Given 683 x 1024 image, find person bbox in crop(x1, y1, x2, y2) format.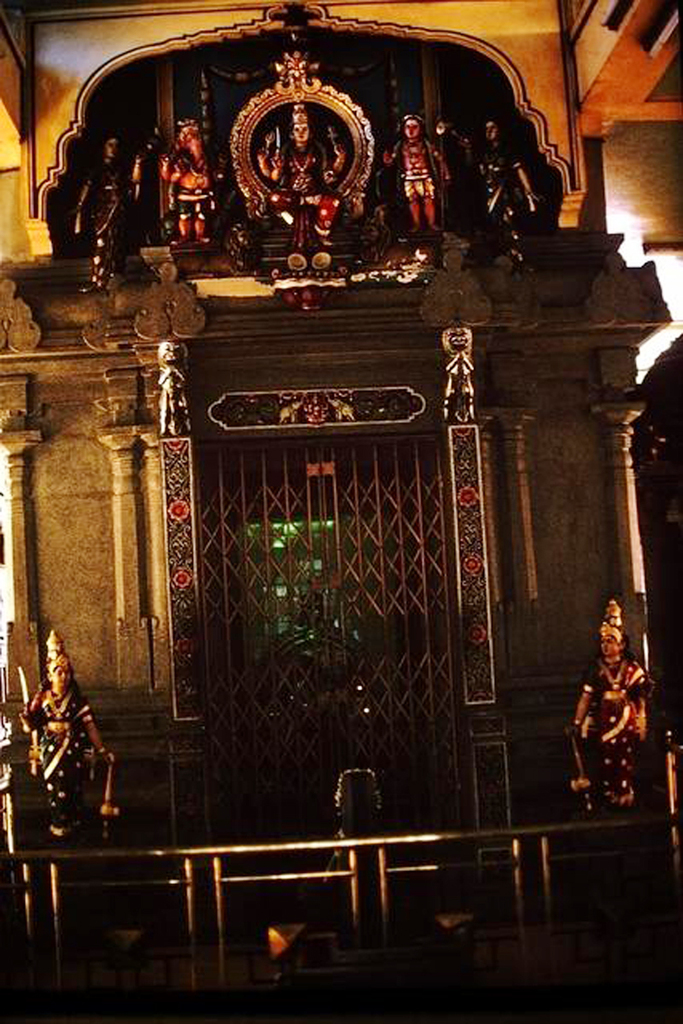
crop(578, 581, 658, 827).
